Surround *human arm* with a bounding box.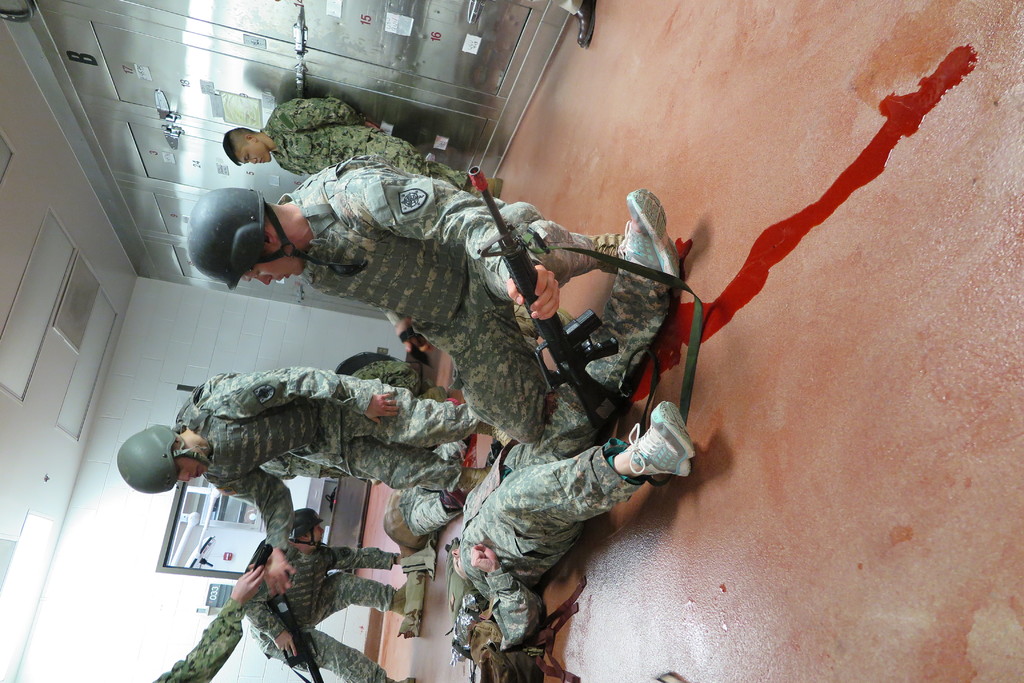
bbox=[509, 261, 561, 315].
